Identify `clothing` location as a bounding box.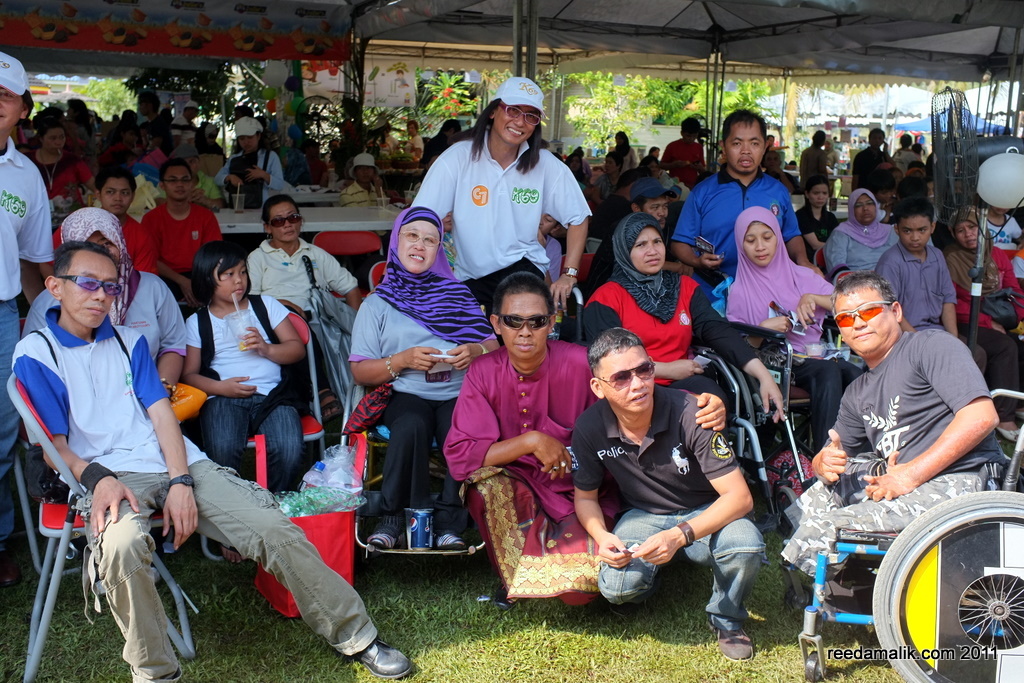
Rect(973, 205, 1023, 251).
